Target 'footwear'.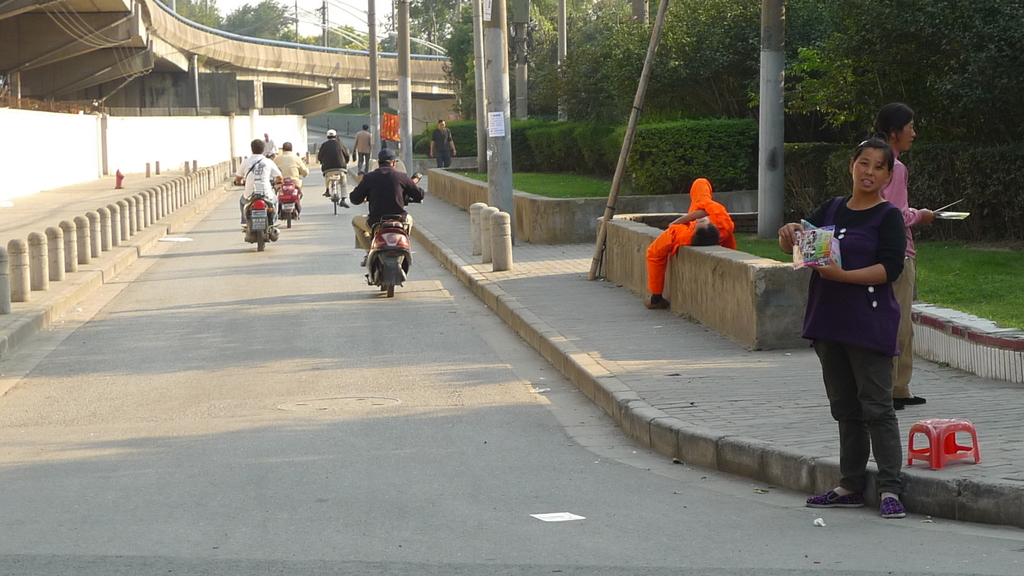
Target region: select_region(321, 189, 332, 198).
